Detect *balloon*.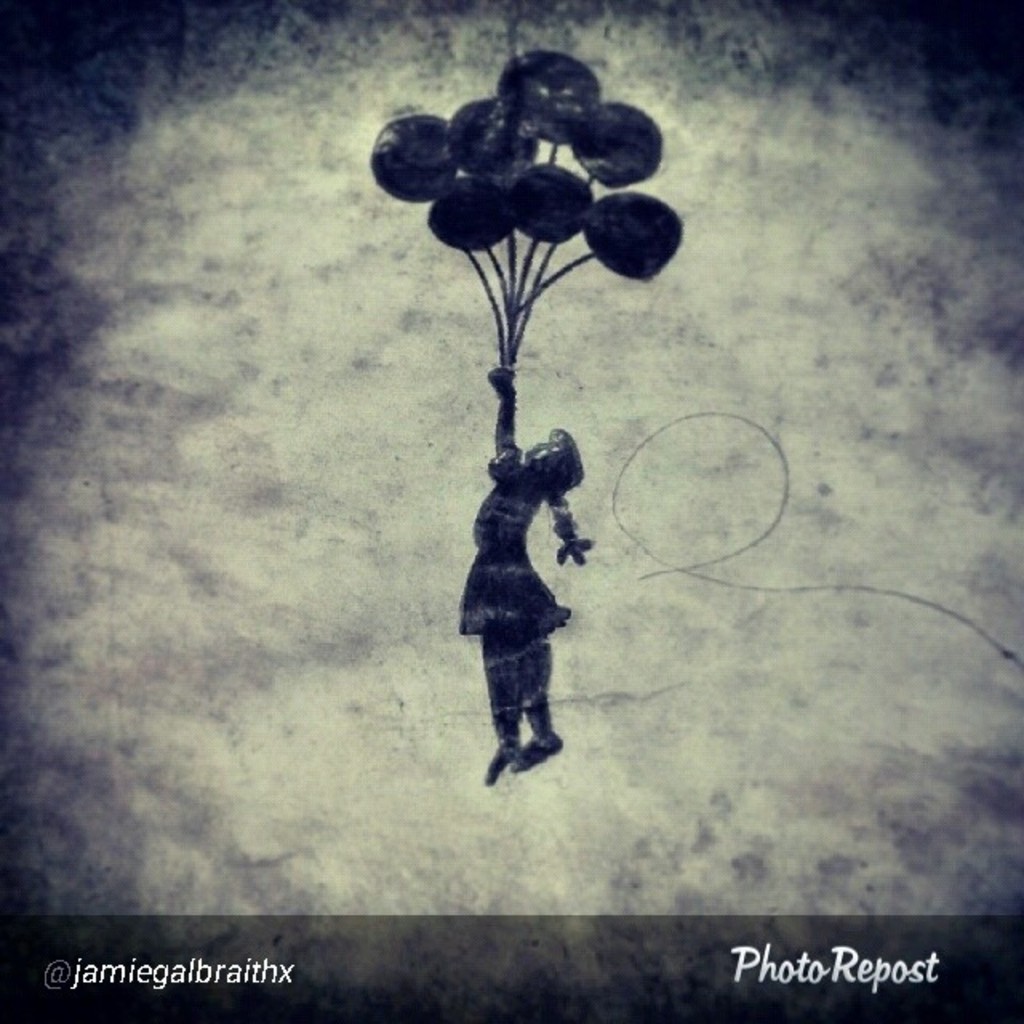
Detected at detection(570, 96, 666, 194).
